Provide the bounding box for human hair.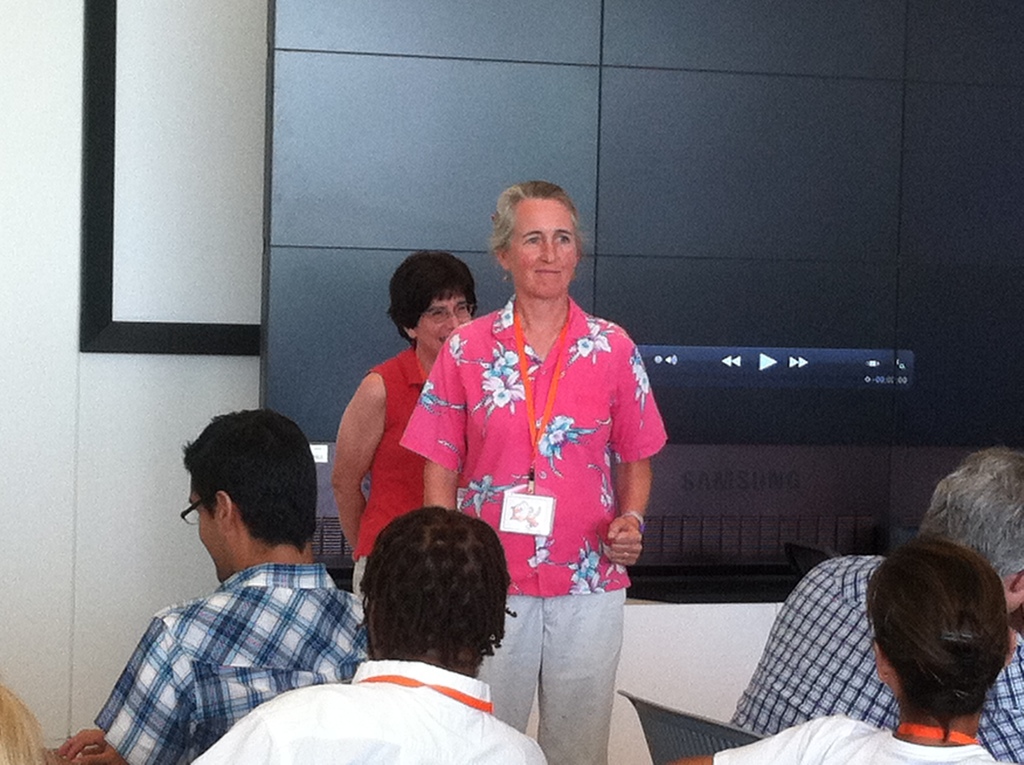
bbox=[183, 406, 325, 552].
